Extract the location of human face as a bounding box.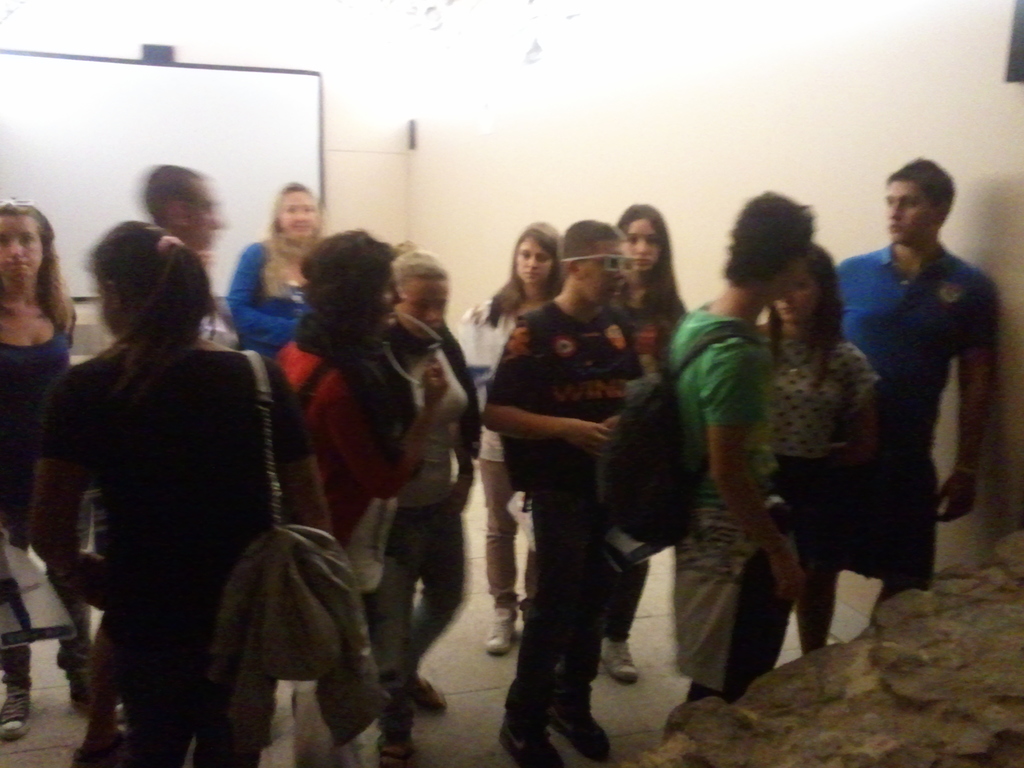
l=774, t=265, r=822, b=321.
